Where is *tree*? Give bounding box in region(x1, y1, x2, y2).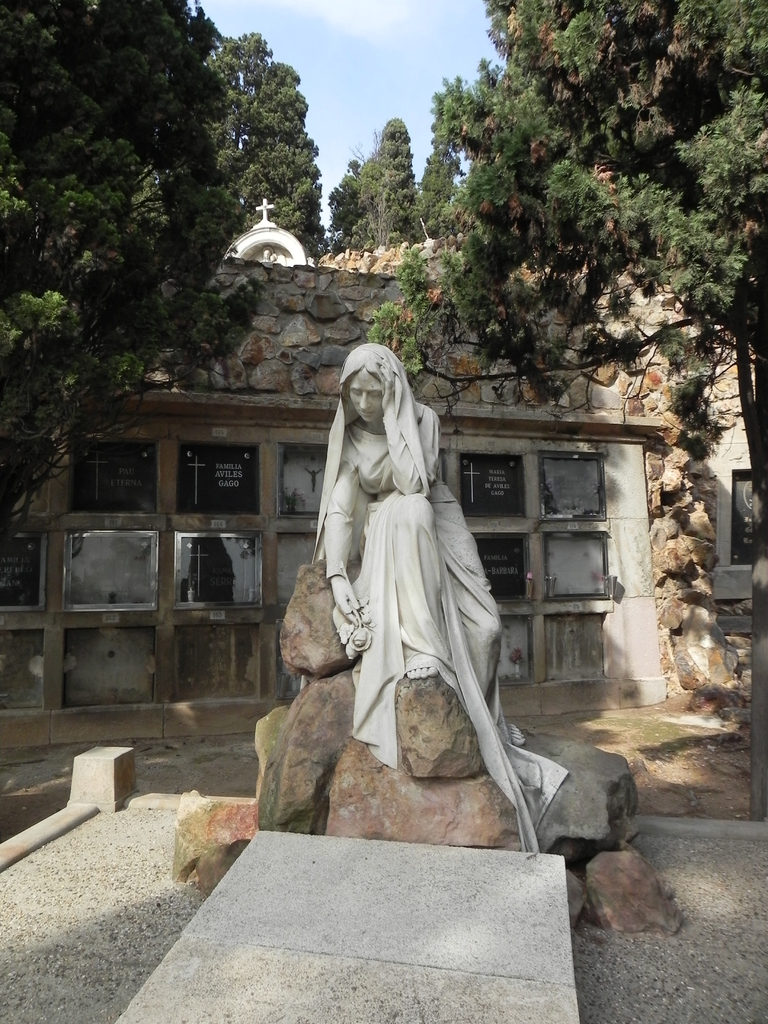
region(126, 30, 319, 258).
